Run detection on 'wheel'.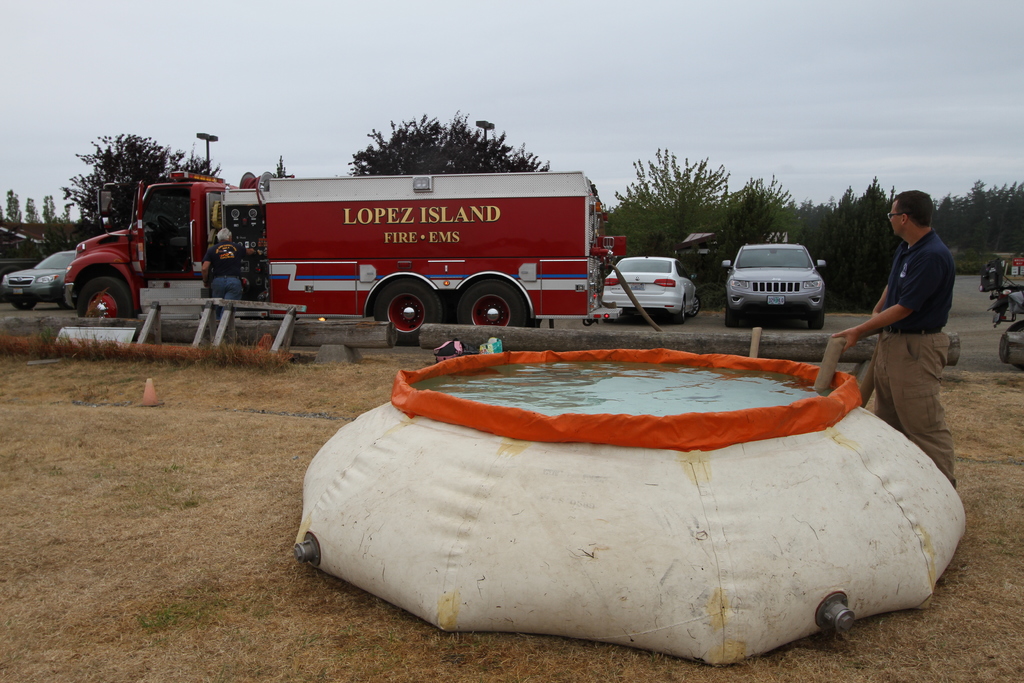
Result: bbox=[800, 315, 826, 336].
